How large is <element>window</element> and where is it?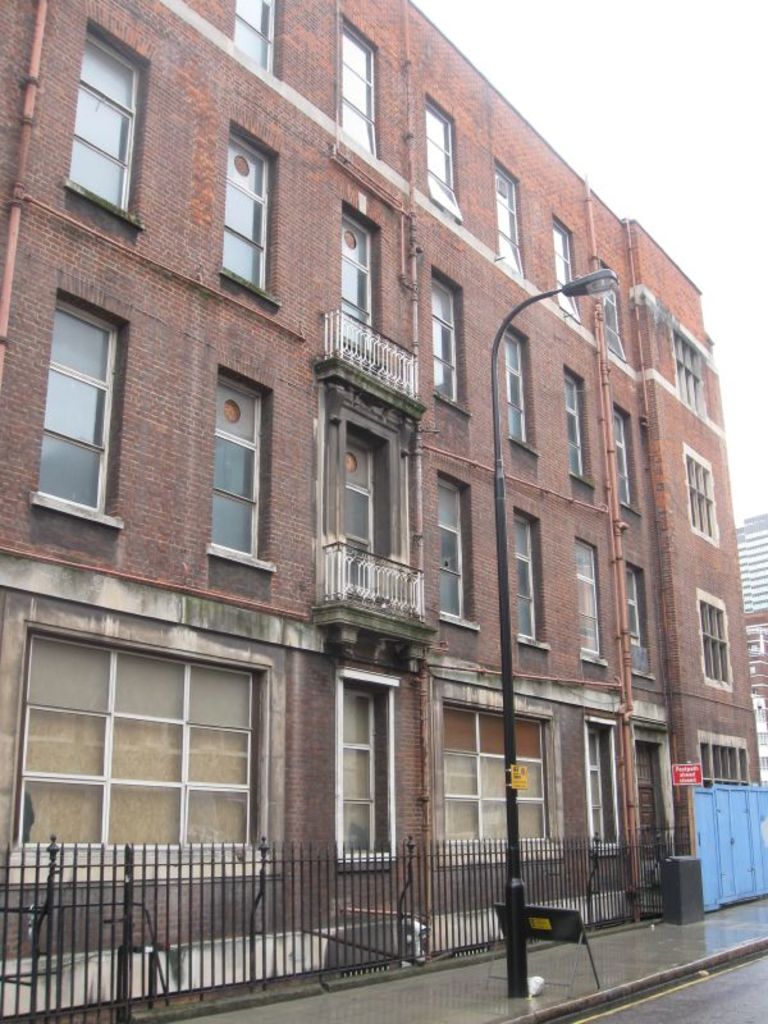
Bounding box: l=434, t=271, r=461, b=403.
